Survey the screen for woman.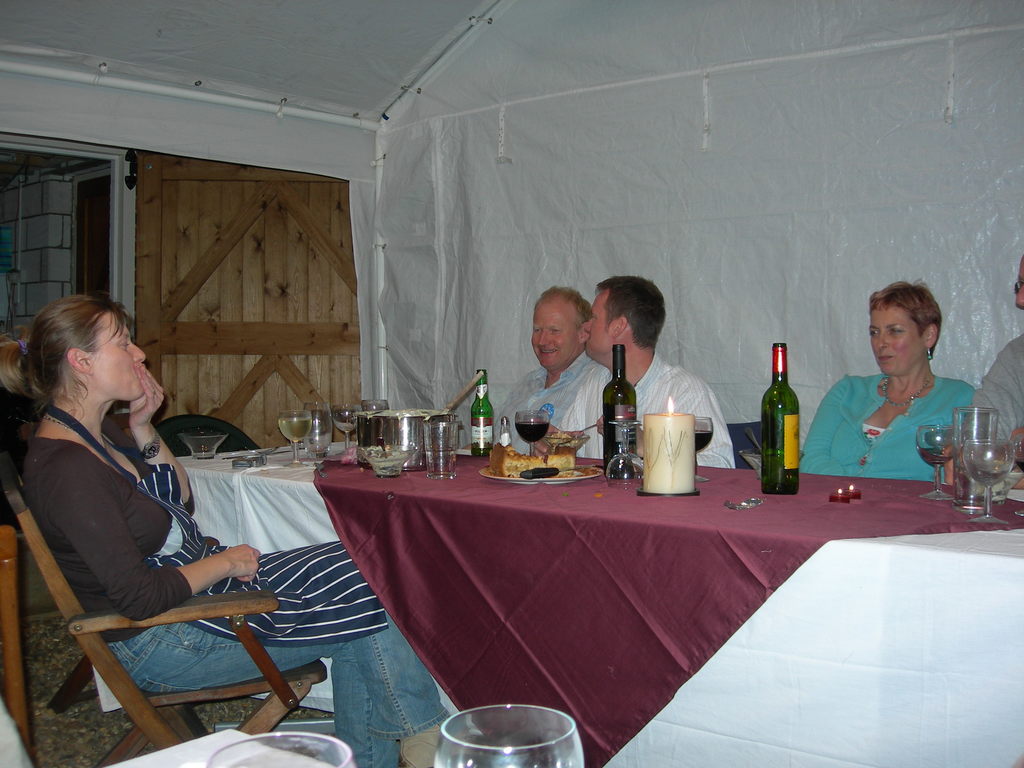
Survey found: <region>0, 292, 450, 767</region>.
